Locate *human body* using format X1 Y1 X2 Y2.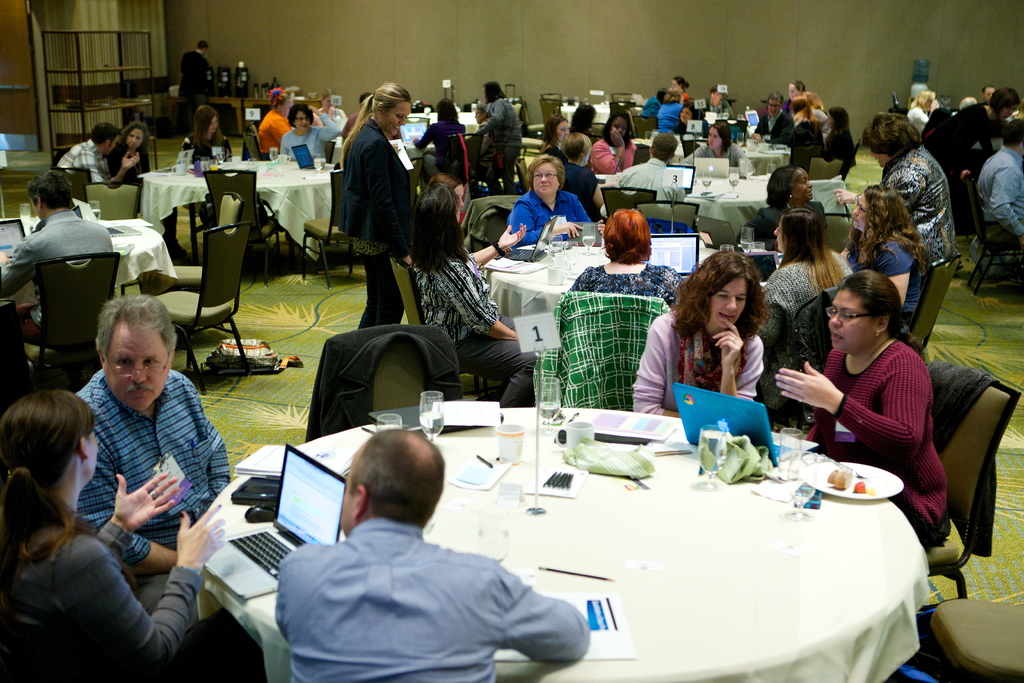
628 311 766 413.
